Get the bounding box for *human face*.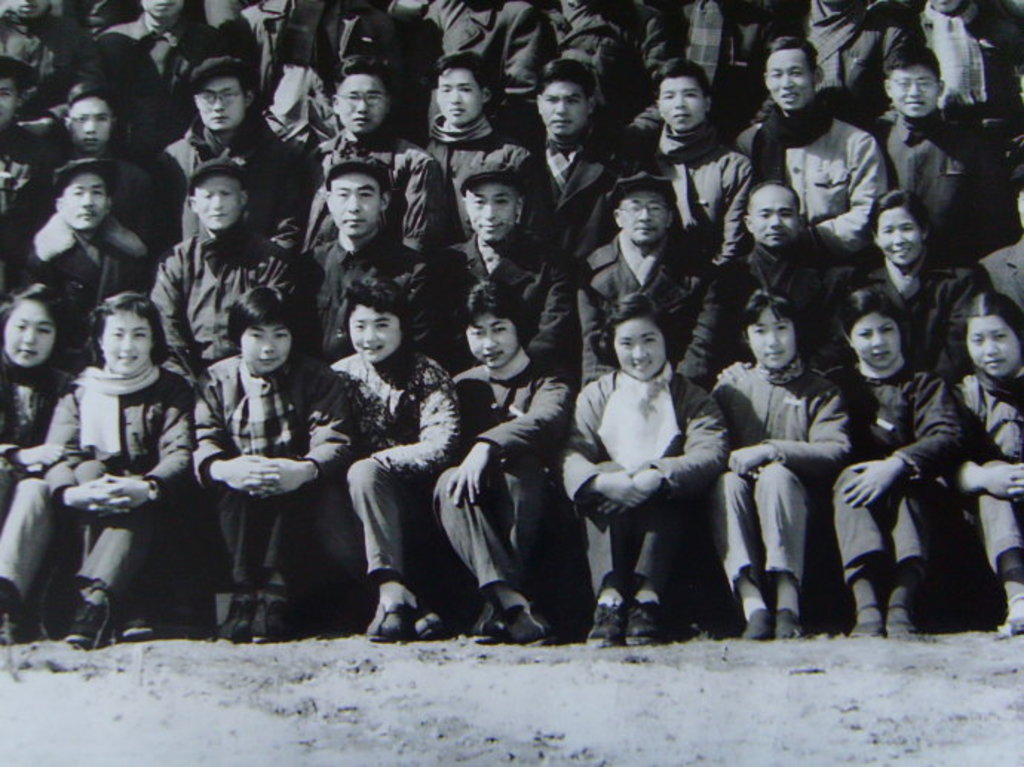
58:166:107:231.
